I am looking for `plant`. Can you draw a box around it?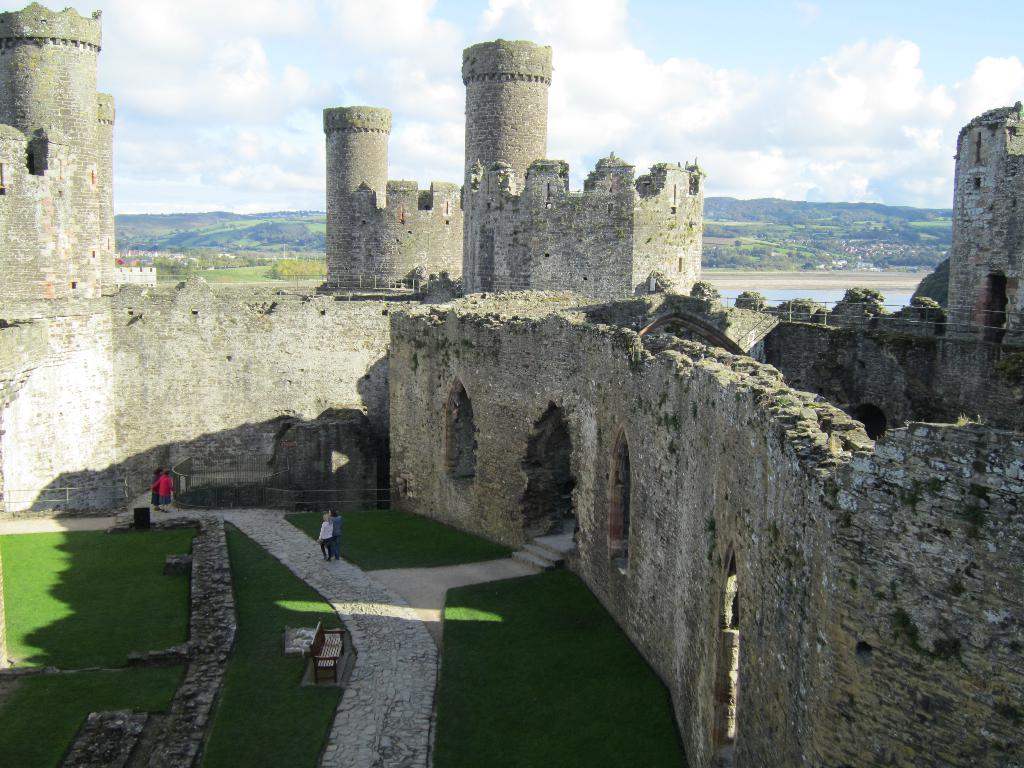
Sure, the bounding box is box=[0, 515, 350, 767].
